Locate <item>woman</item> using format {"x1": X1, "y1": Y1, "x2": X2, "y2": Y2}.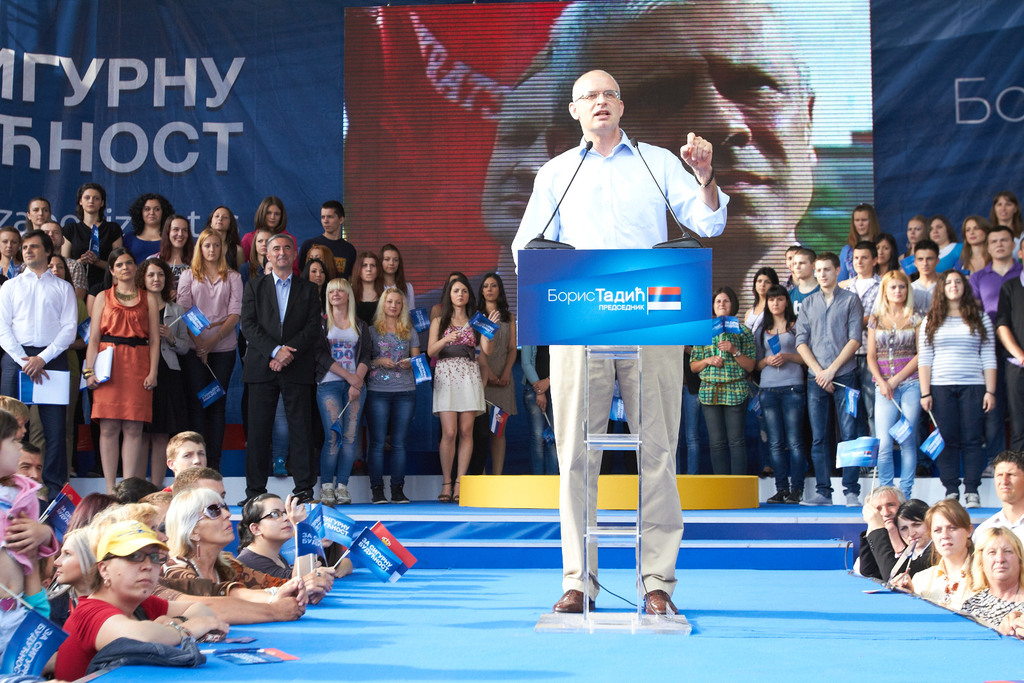
{"x1": 927, "y1": 216, "x2": 966, "y2": 273}.
